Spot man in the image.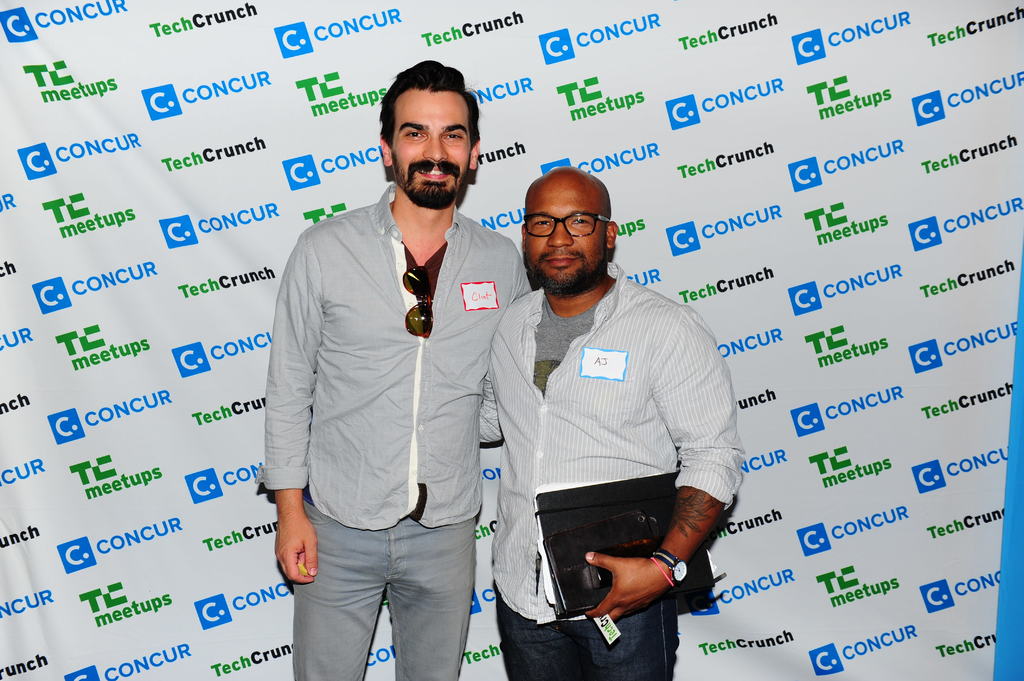
man found at x1=497 y1=119 x2=724 y2=680.
